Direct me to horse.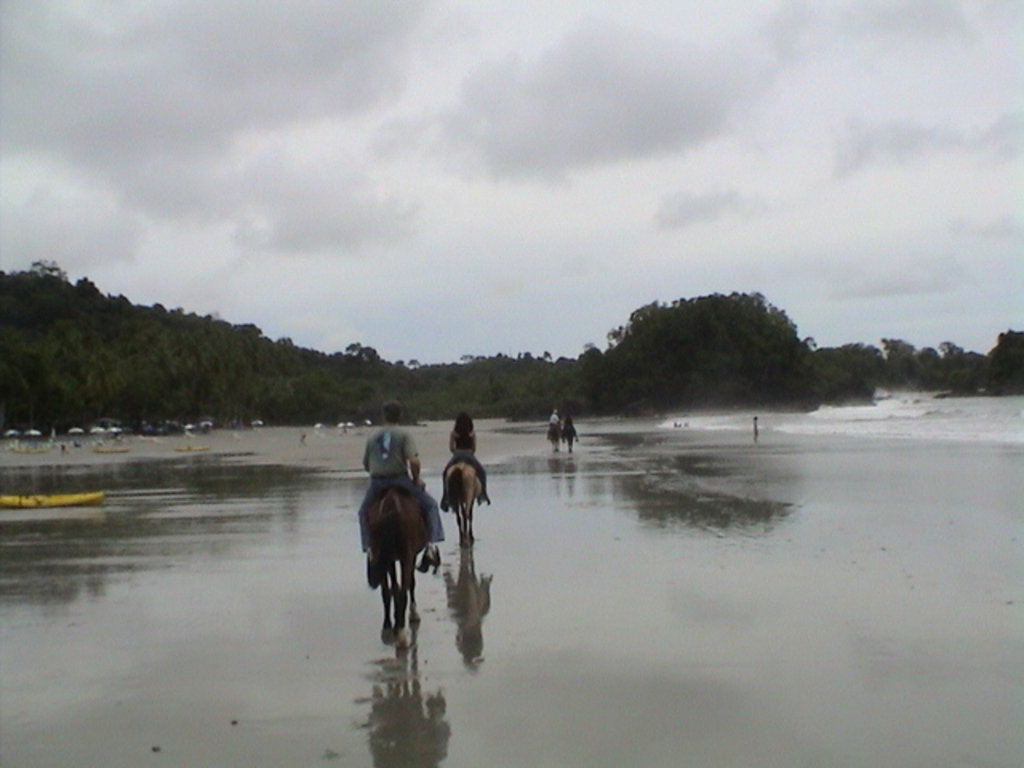
Direction: box(358, 486, 434, 650).
